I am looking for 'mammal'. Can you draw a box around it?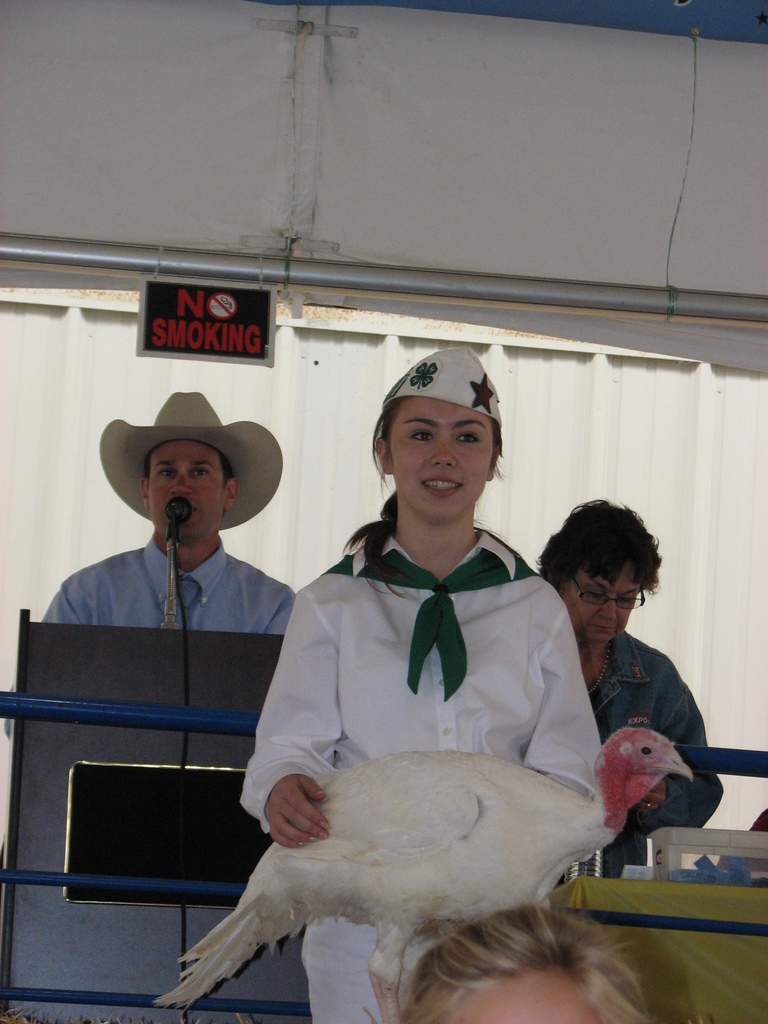
Sure, the bounding box is [40, 385, 292, 632].
